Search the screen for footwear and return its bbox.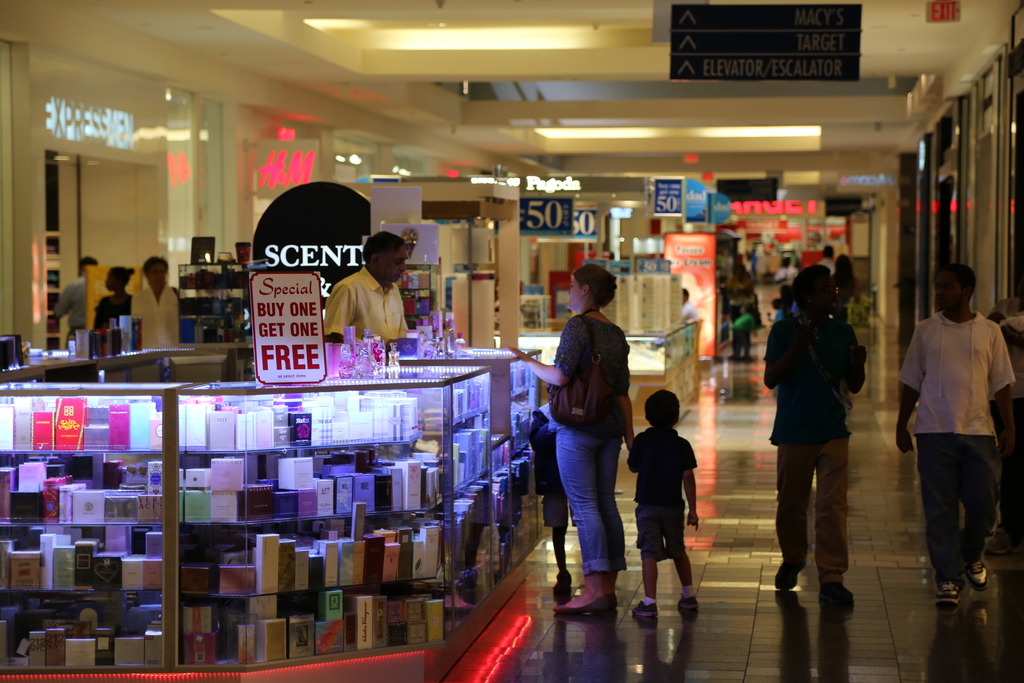
Found: (x1=675, y1=592, x2=703, y2=616).
